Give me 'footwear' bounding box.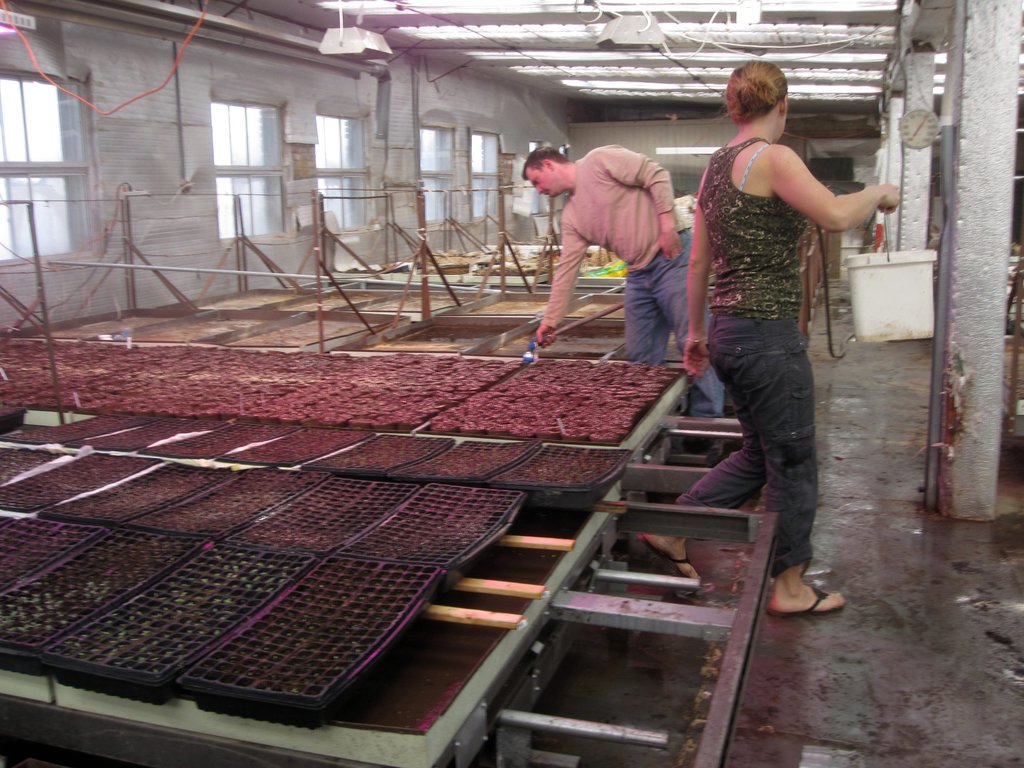
bbox(628, 532, 697, 582).
